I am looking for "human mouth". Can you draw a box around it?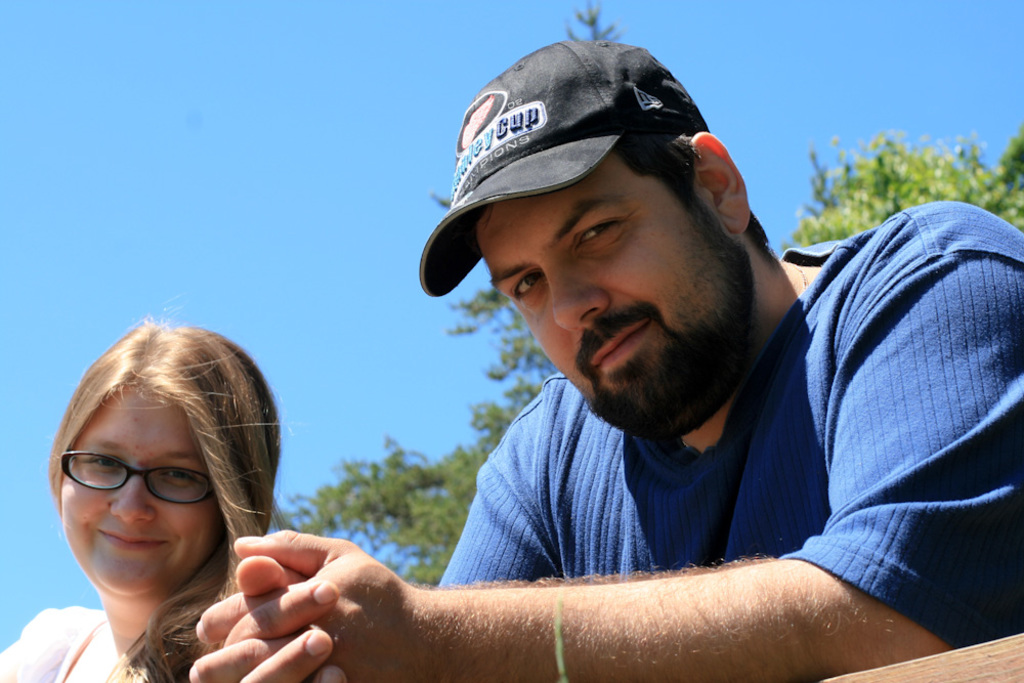
Sure, the bounding box is rect(589, 319, 649, 373).
